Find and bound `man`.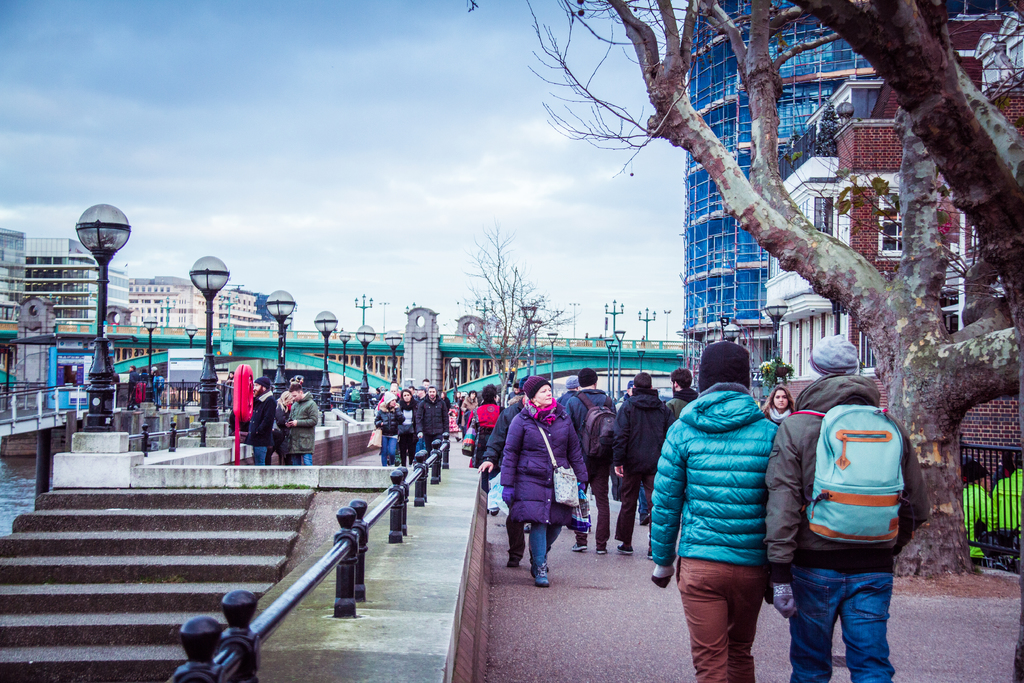
Bound: box(570, 365, 619, 551).
